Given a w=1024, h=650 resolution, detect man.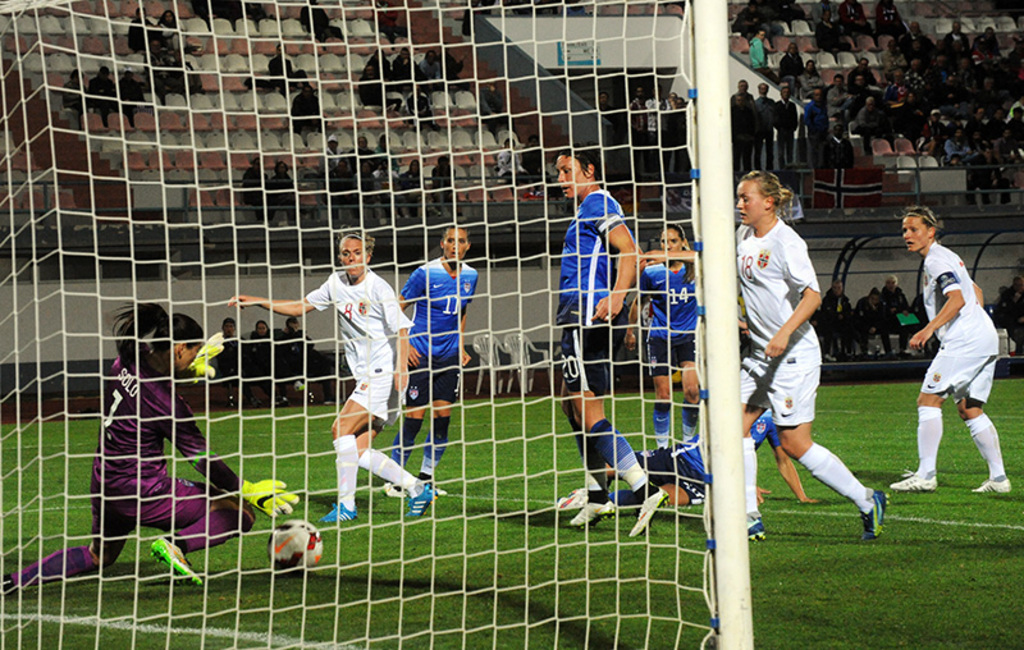
bbox(804, 78, 828, 169).
